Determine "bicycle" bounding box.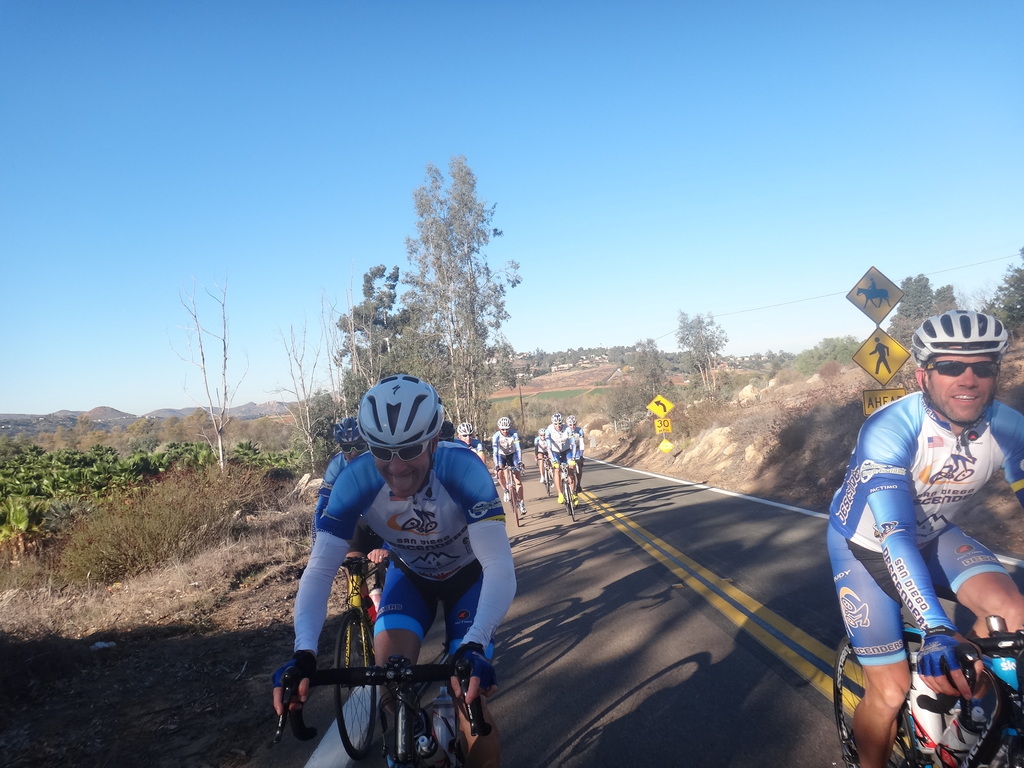
Determined: (x1=536, y1=456, x2=552, y2=494).
